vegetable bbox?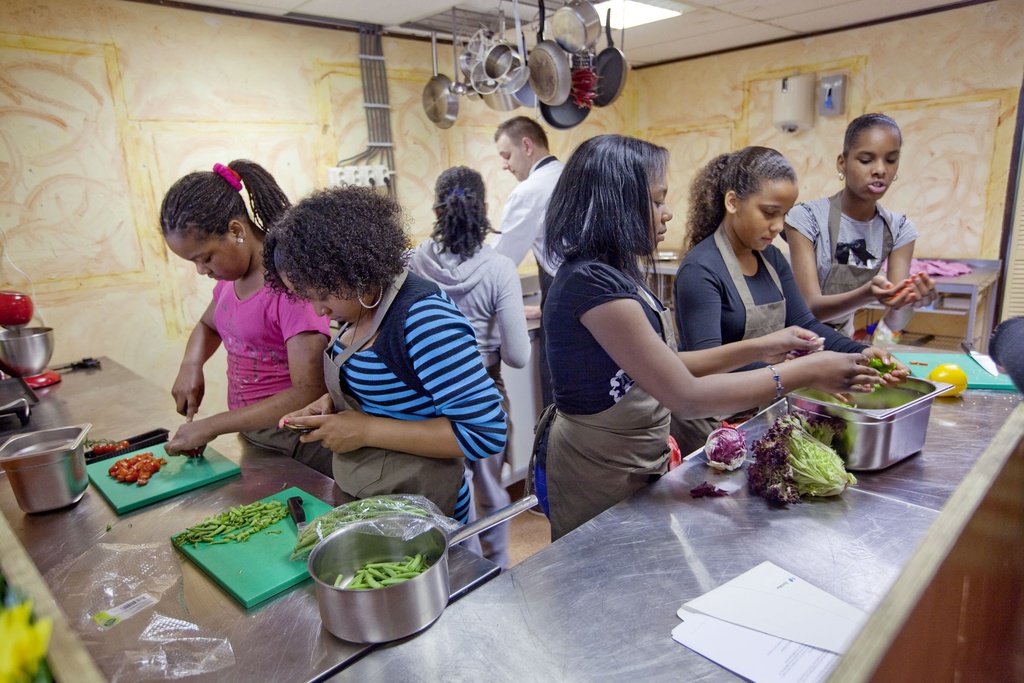
<bbox>703, 428, 749, 473</bbox>
